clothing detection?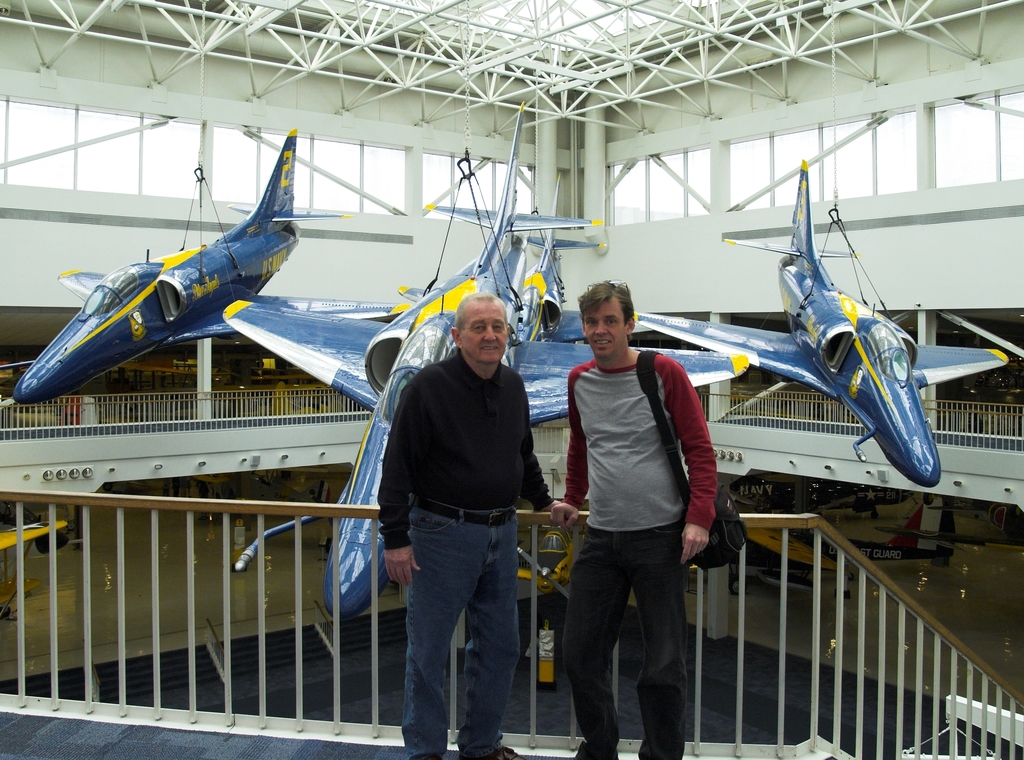
BBox(557, 300, 727, 724)
